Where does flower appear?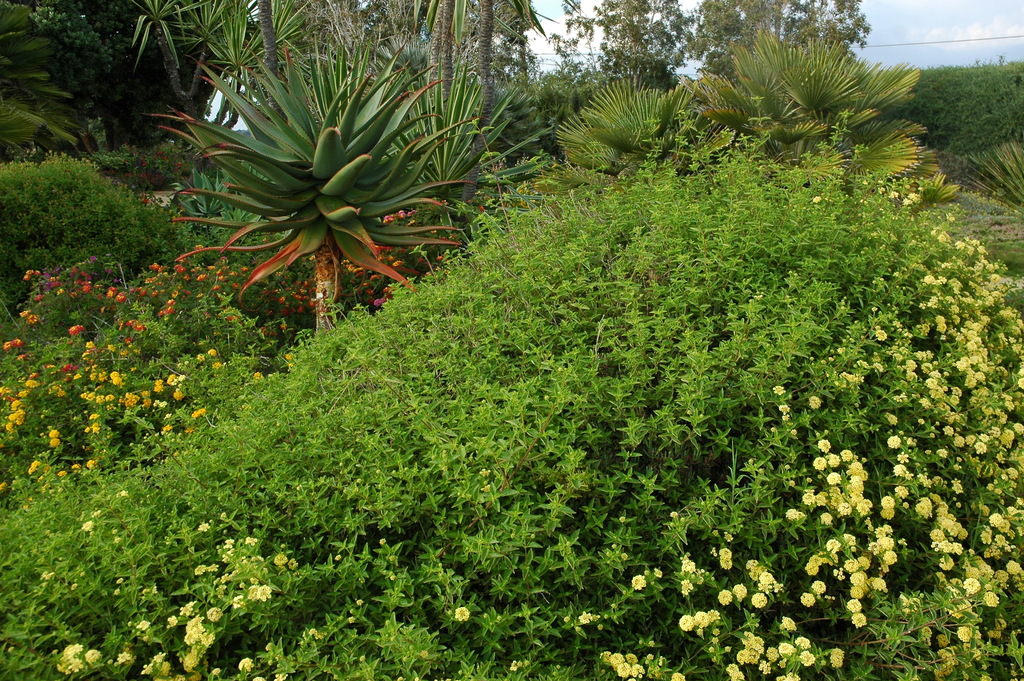
Appears at x1=377 y1=534 x2=387 y2=550.
